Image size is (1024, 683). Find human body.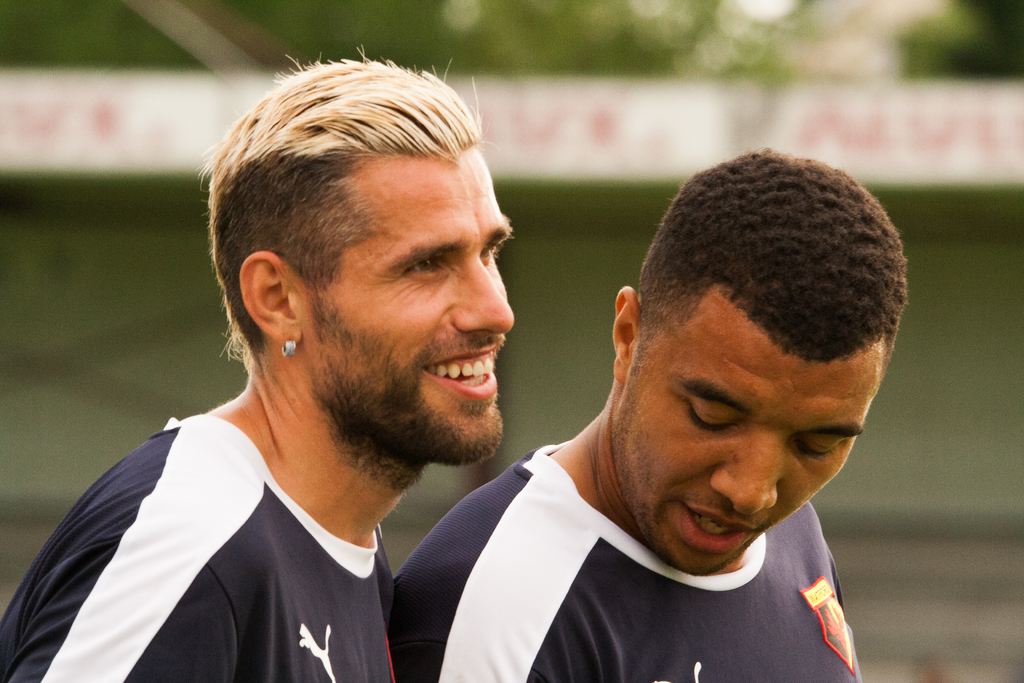
417,164,990,682.
